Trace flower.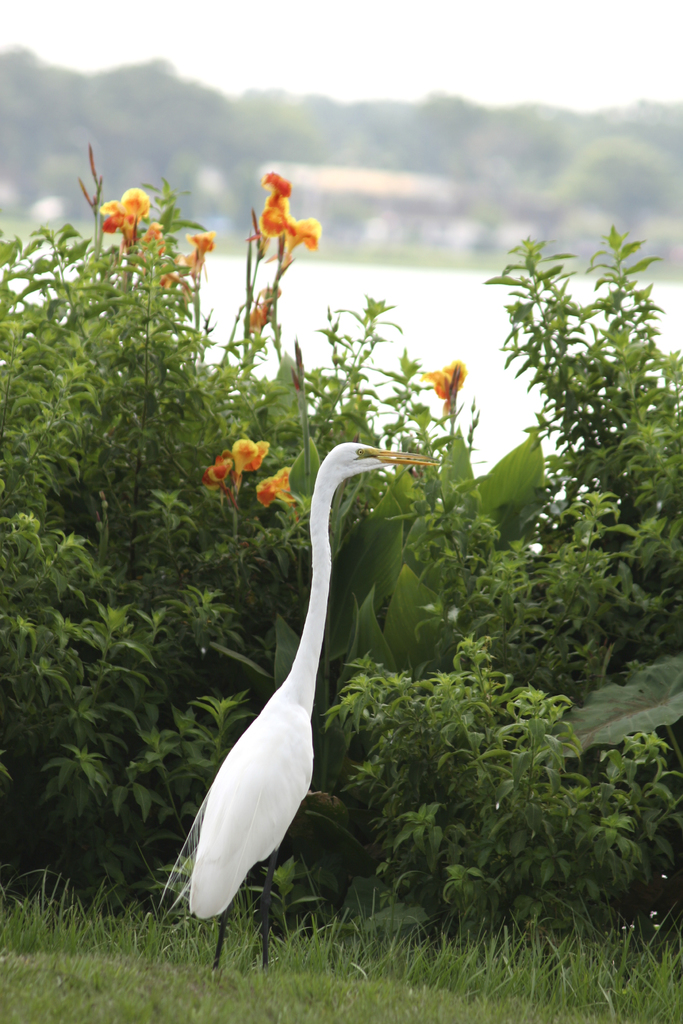
Traced to {"x1": 260, "y1": 175, "x2": 315, "y2": 247}.
